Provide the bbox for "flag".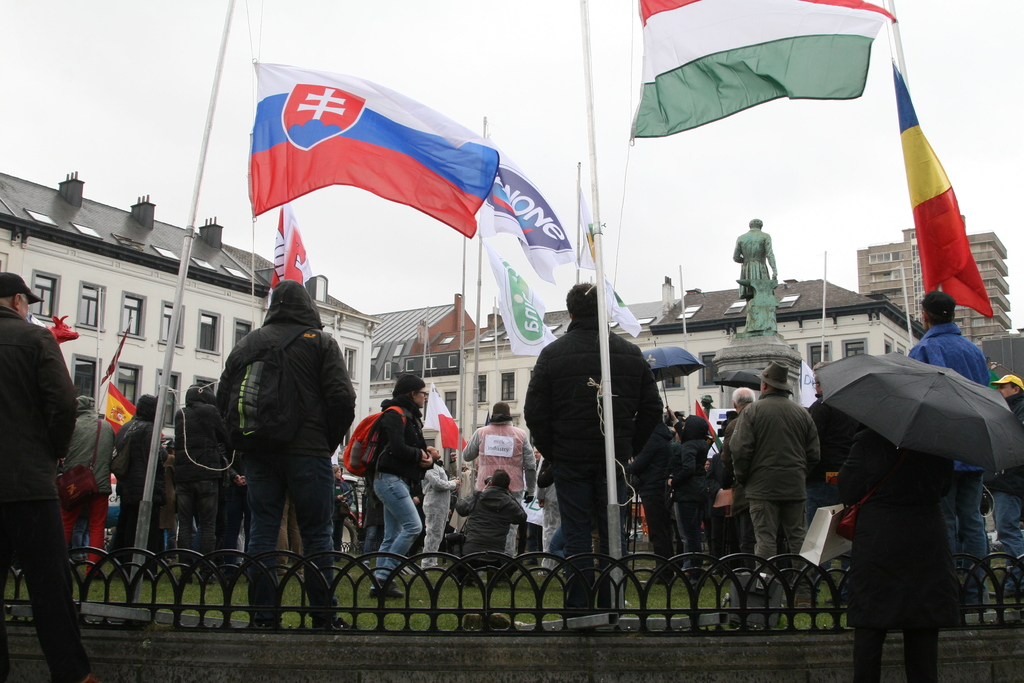
select_region(575, 193, 601, 265).
